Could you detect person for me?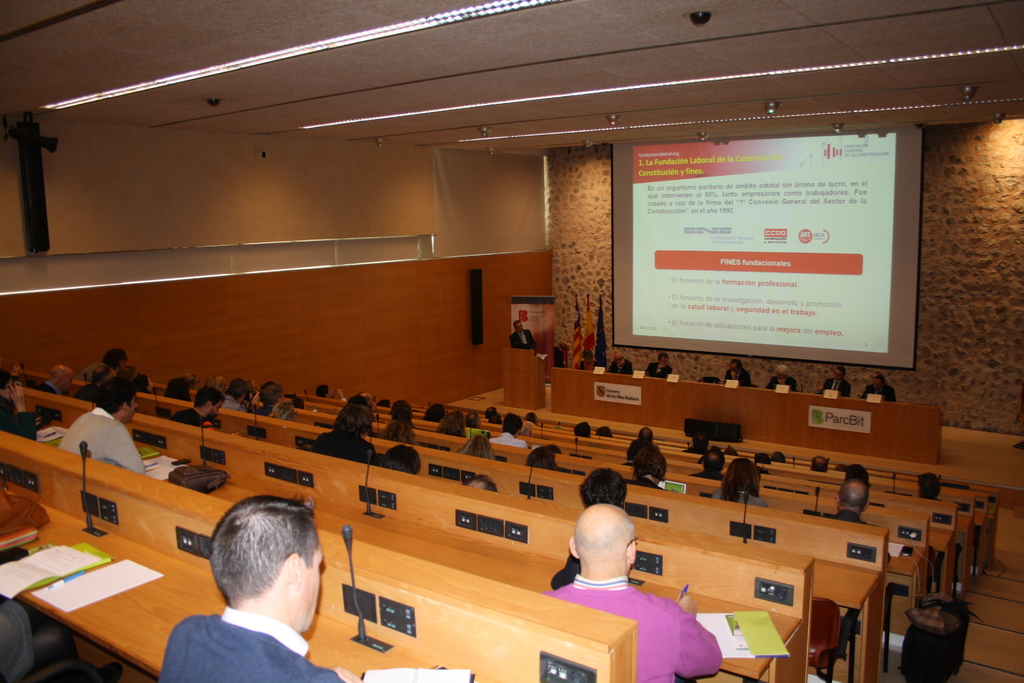
Detection result: locate(818, 367, 852, 399).
